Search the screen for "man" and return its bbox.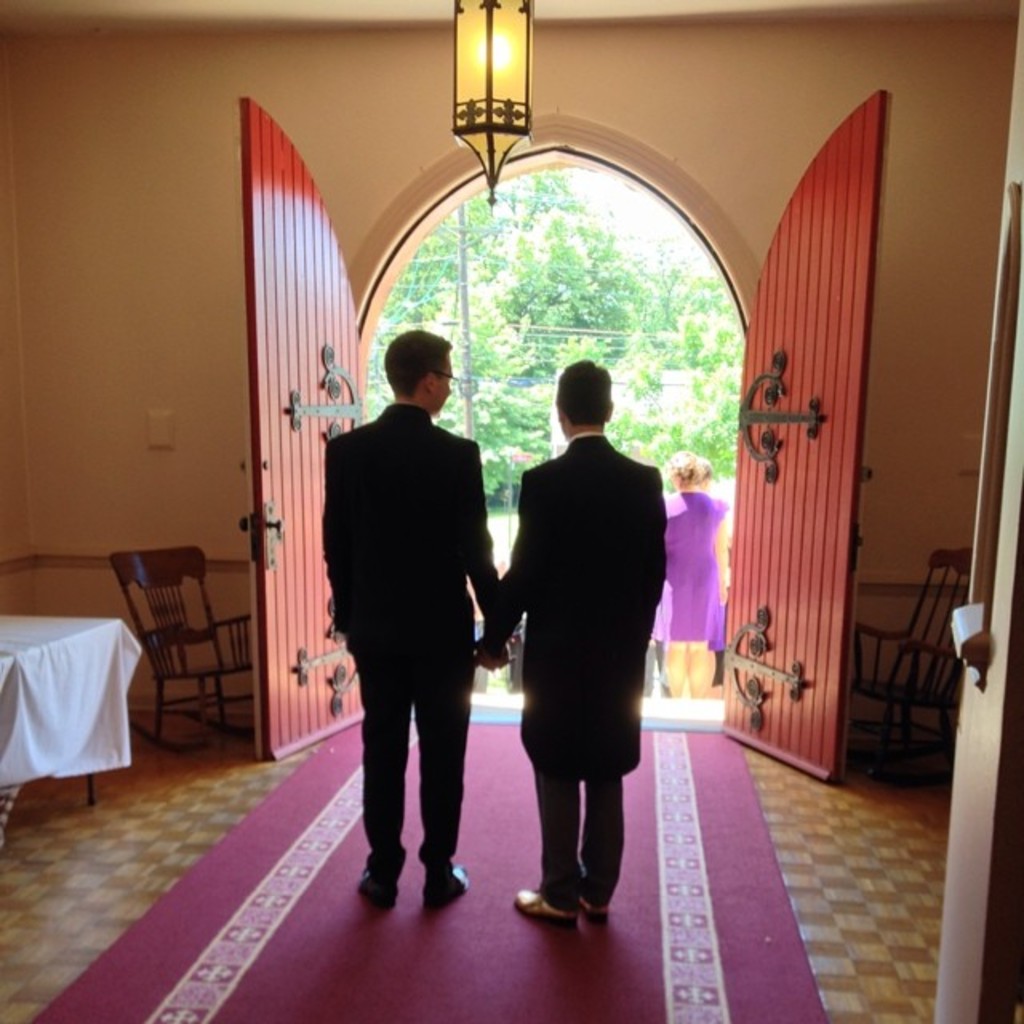
Found: [318,314,502,926].
